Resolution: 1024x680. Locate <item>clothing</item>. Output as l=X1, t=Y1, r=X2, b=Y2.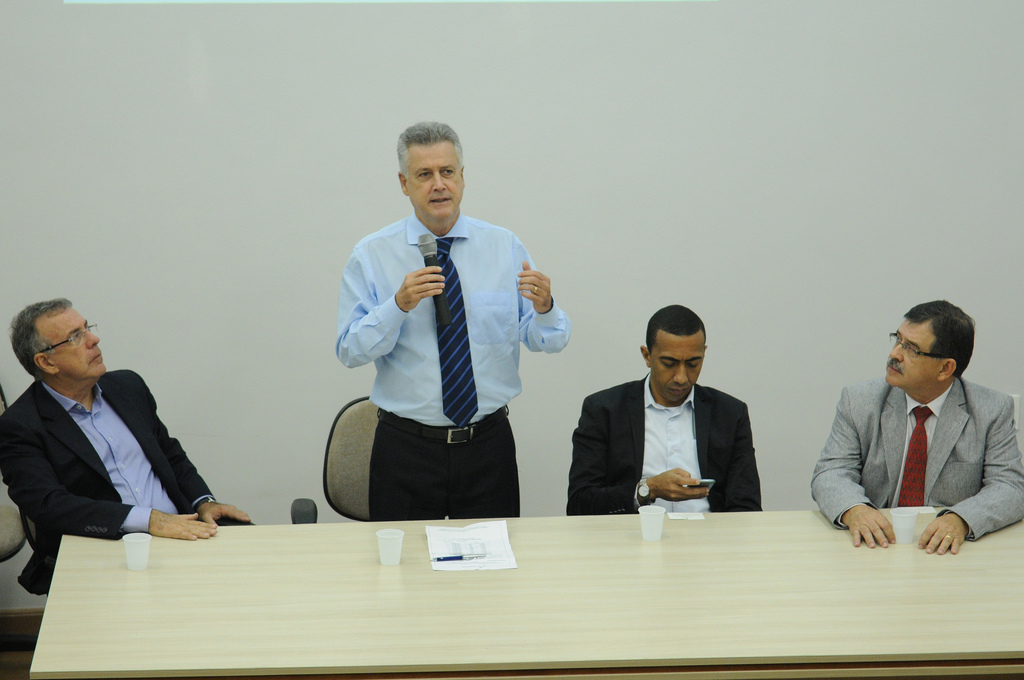
l=335, t=210, r=572, b=520.
